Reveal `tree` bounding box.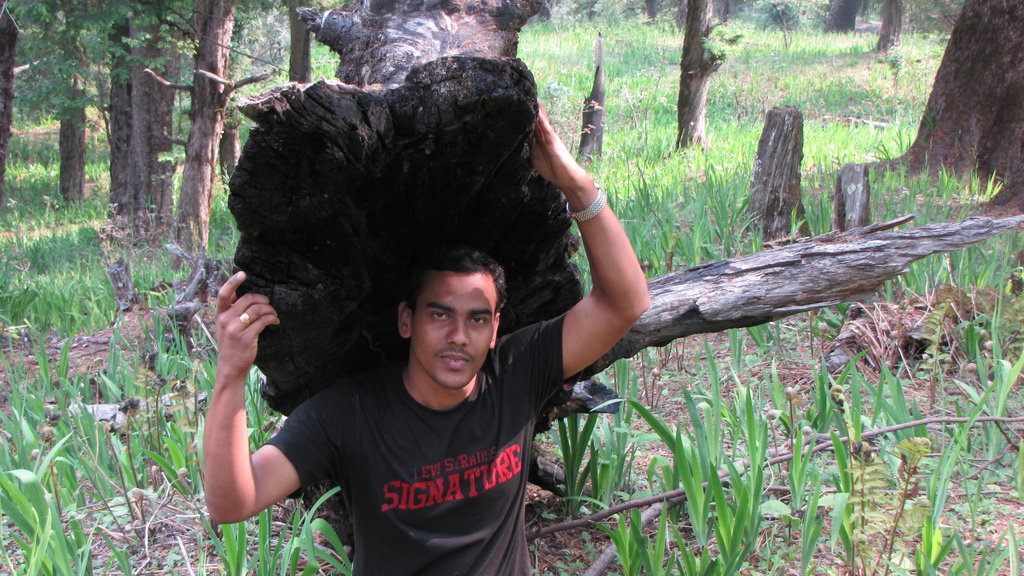
Revealed: (838,0,1023,324).
